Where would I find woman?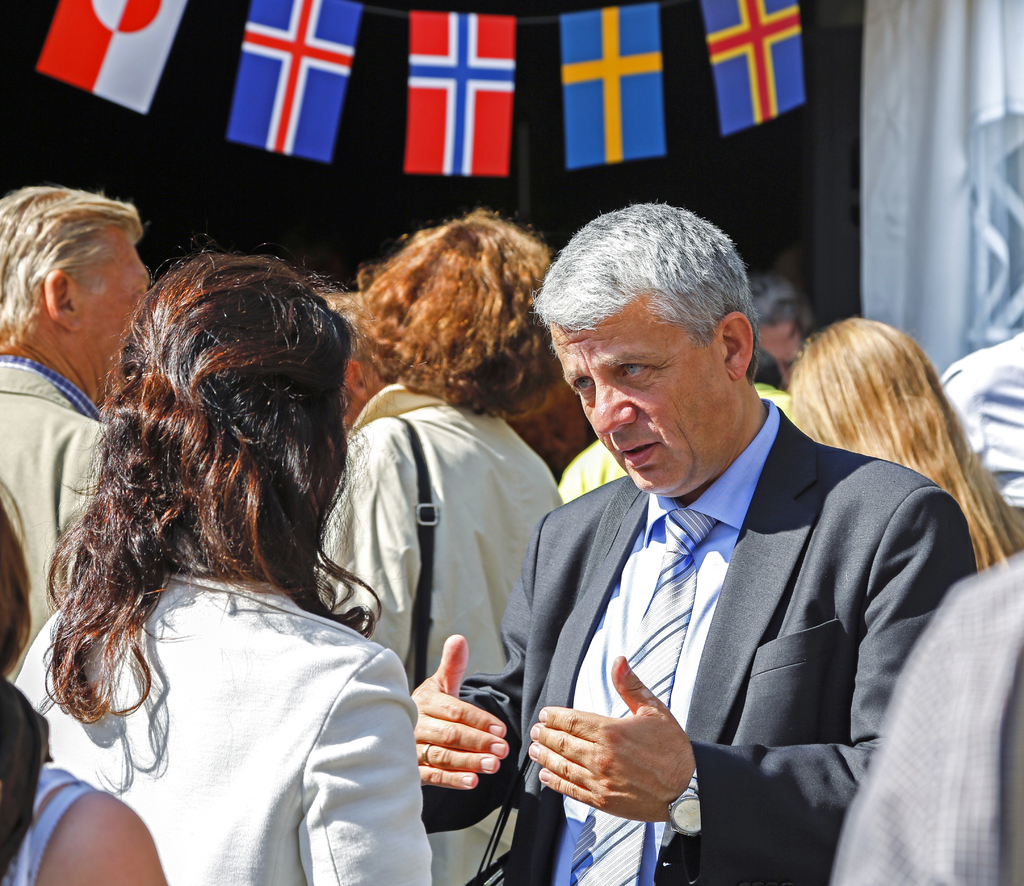
At 13, 211, 442, 867.
